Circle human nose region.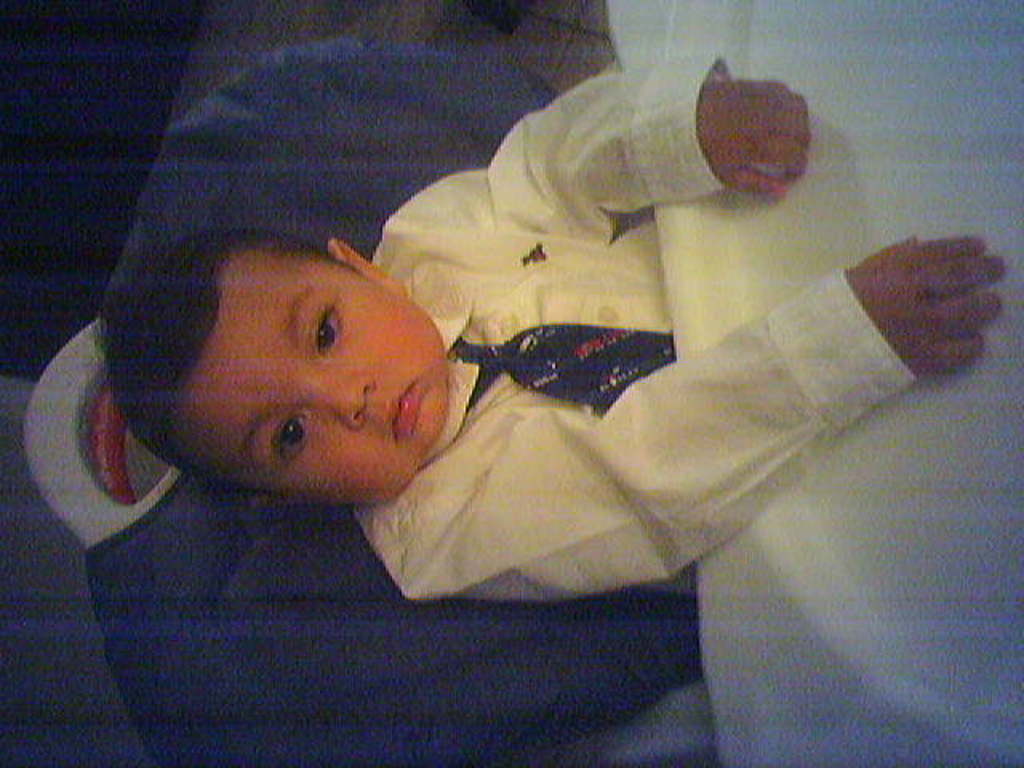
Region: box=[309, 363, 374, 429].
